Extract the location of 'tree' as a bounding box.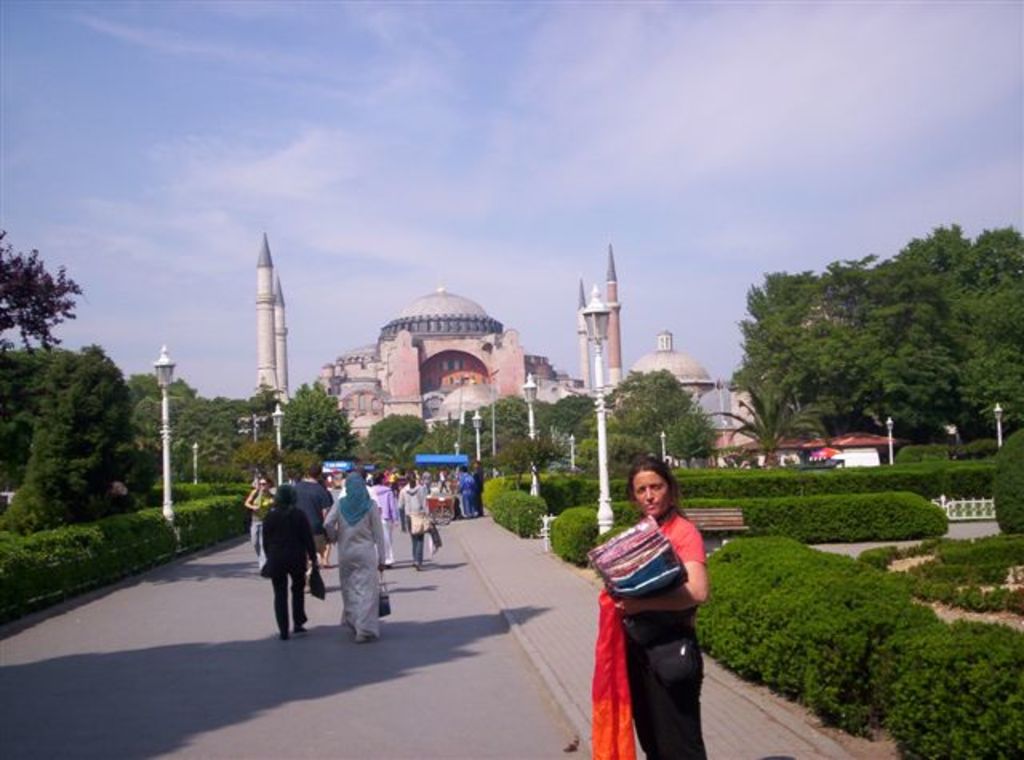
269 386 347 472.
